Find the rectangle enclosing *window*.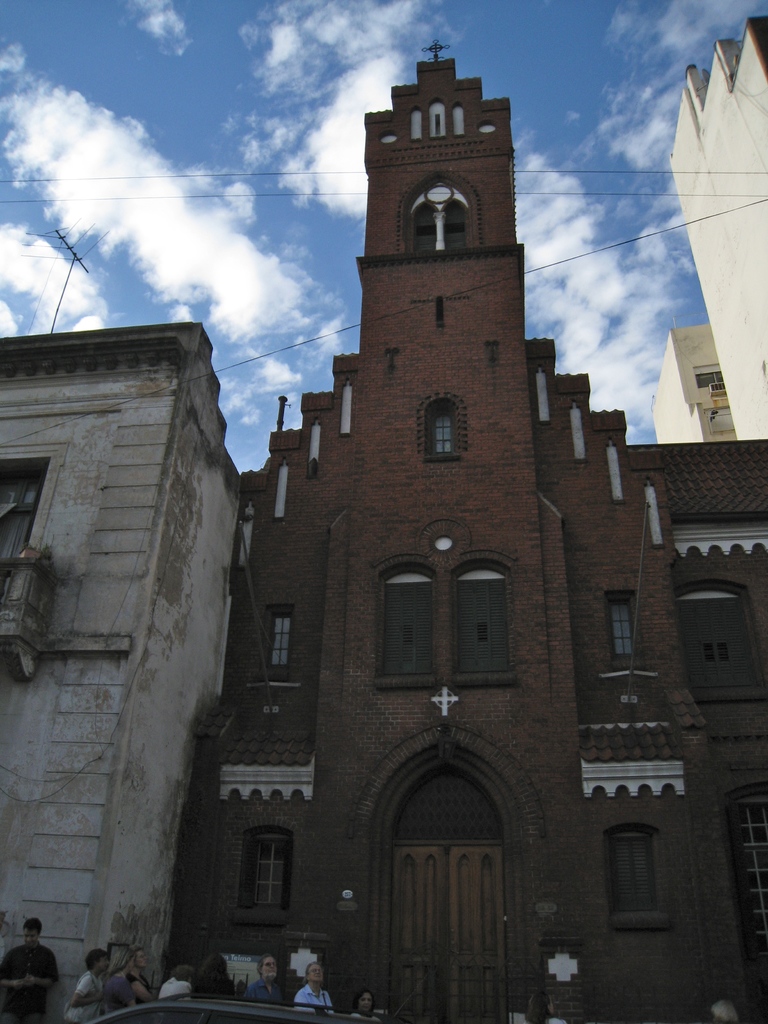
449,548,514,692.
